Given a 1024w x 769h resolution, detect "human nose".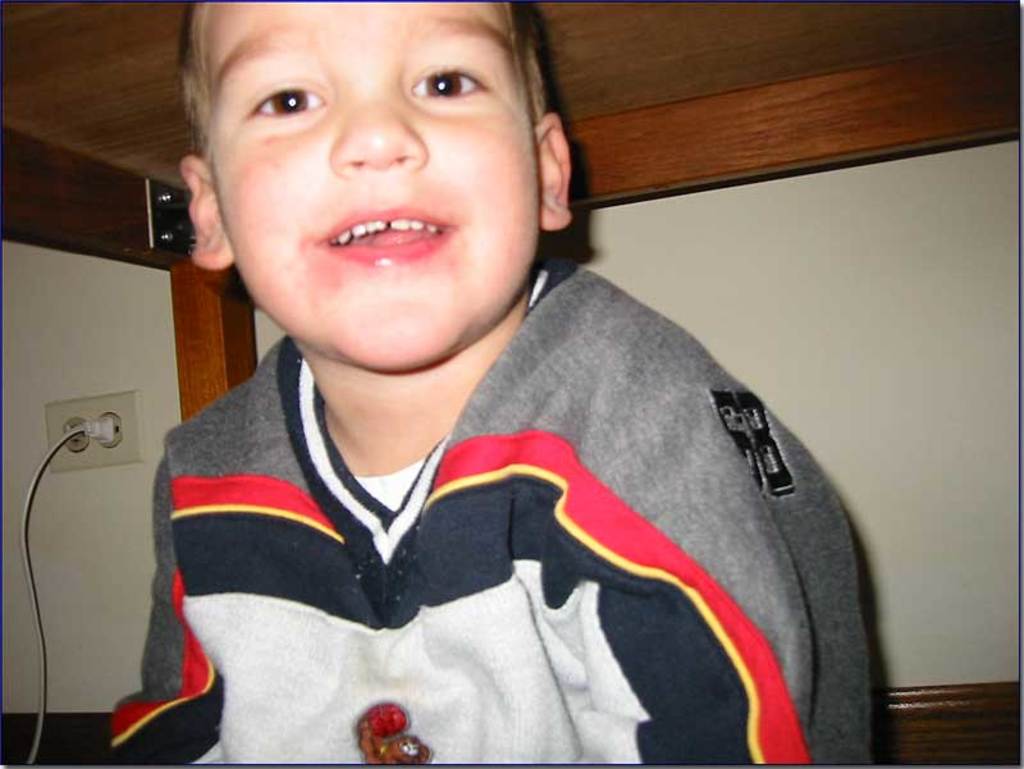
box=[329, 100, 425, 180].
